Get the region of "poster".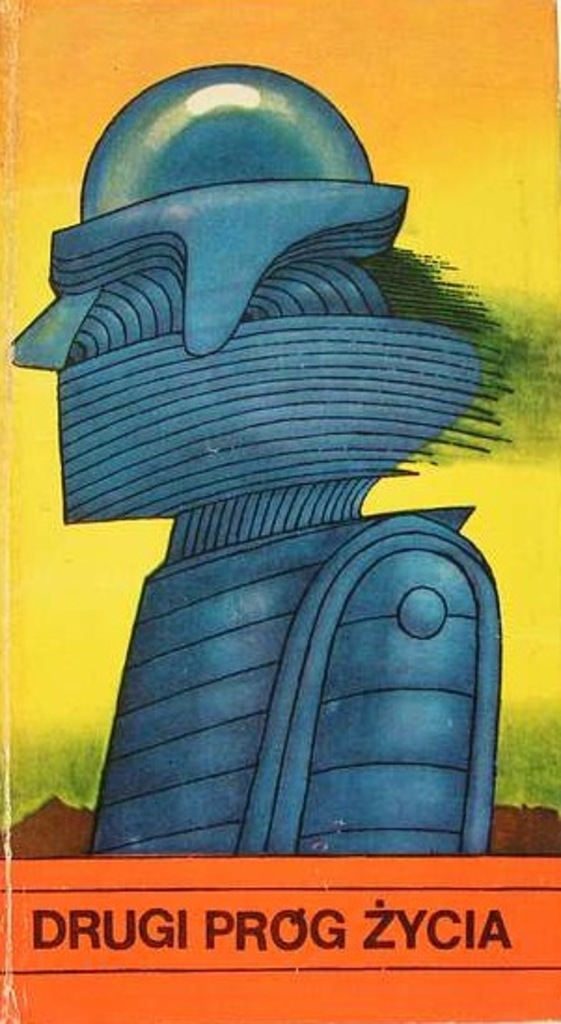
box=[0, 0, 559, 1022].
